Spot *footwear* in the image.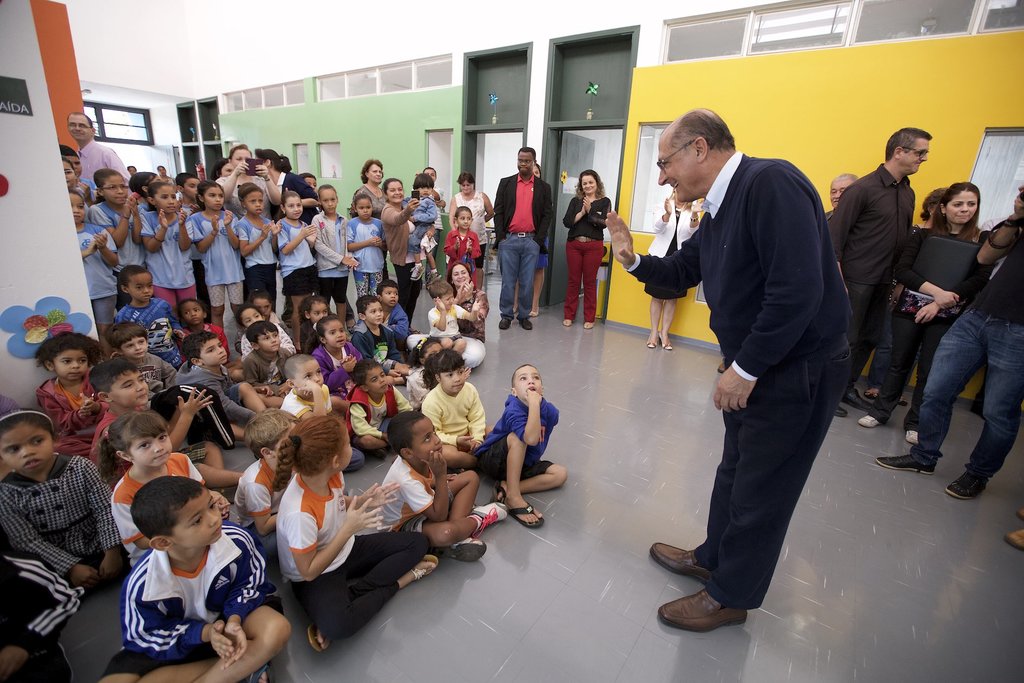
*footwear* found at 858:414:884:428.
